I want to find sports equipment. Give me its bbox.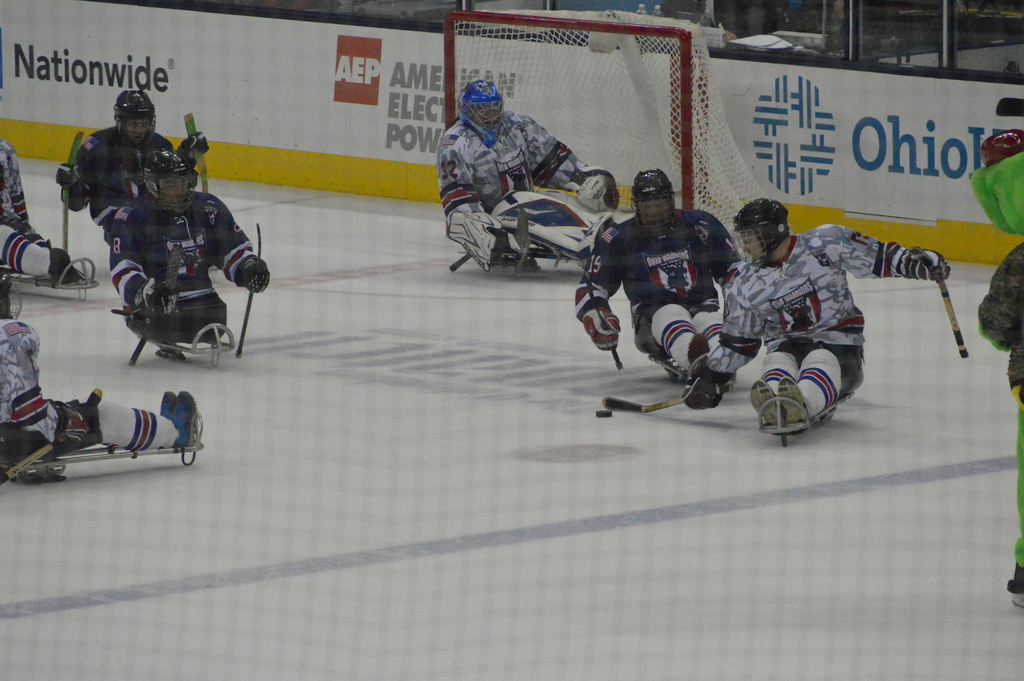
[x1=582, y1=306, x2=622, y2=350].
